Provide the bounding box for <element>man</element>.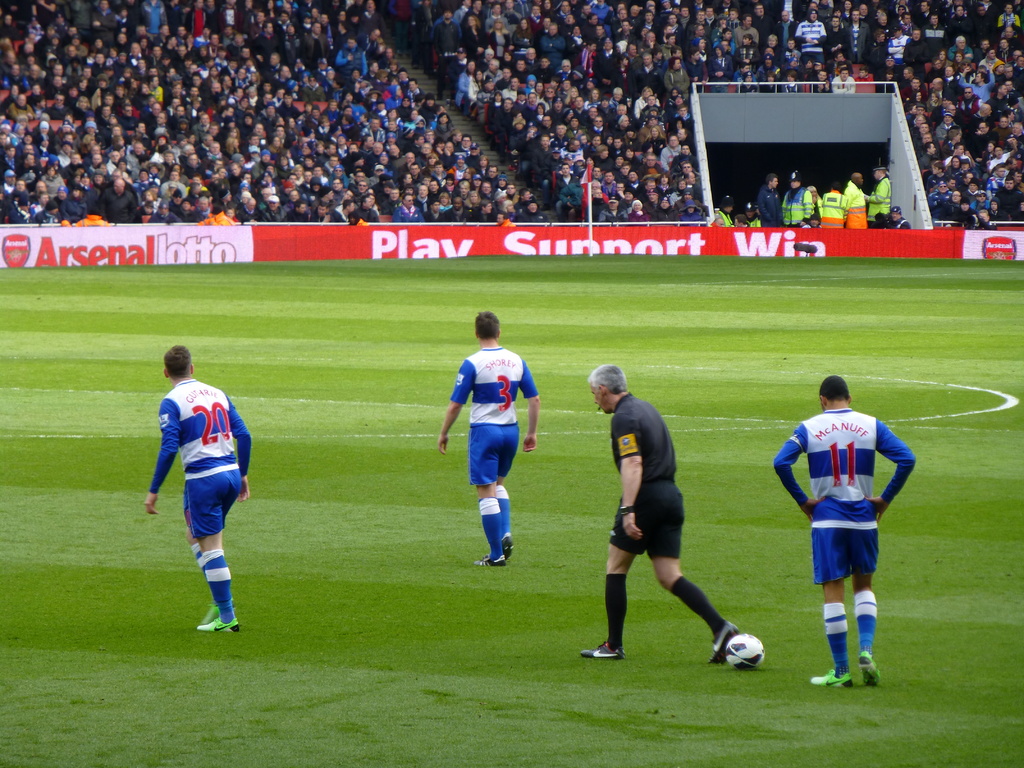
bbox(774, 374, 916, 691).
